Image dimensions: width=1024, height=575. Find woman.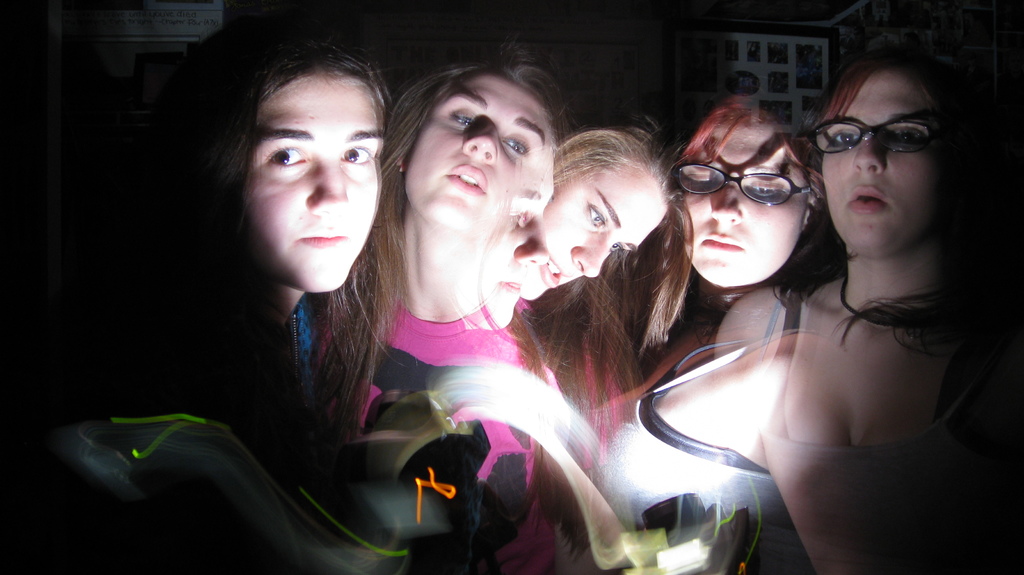
select_region(356, 52, 603, 435).
